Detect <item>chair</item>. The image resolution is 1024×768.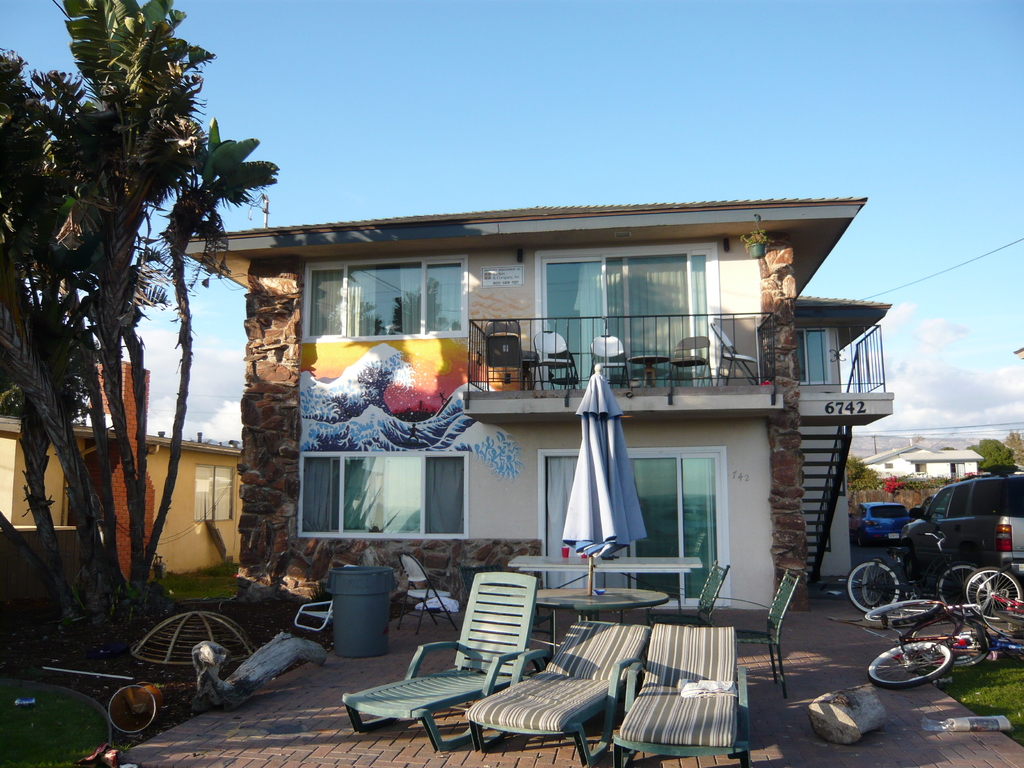
box=[650, 559, 736, 627].
